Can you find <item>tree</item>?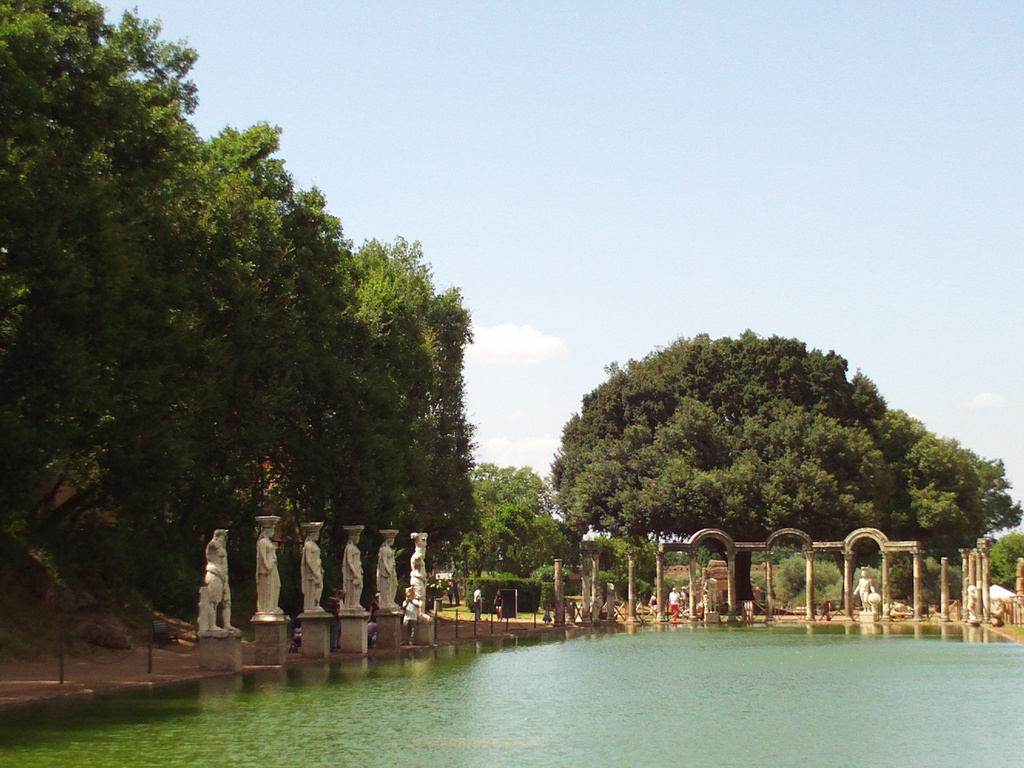
Yes, bounding box: [154,119,354,635].
